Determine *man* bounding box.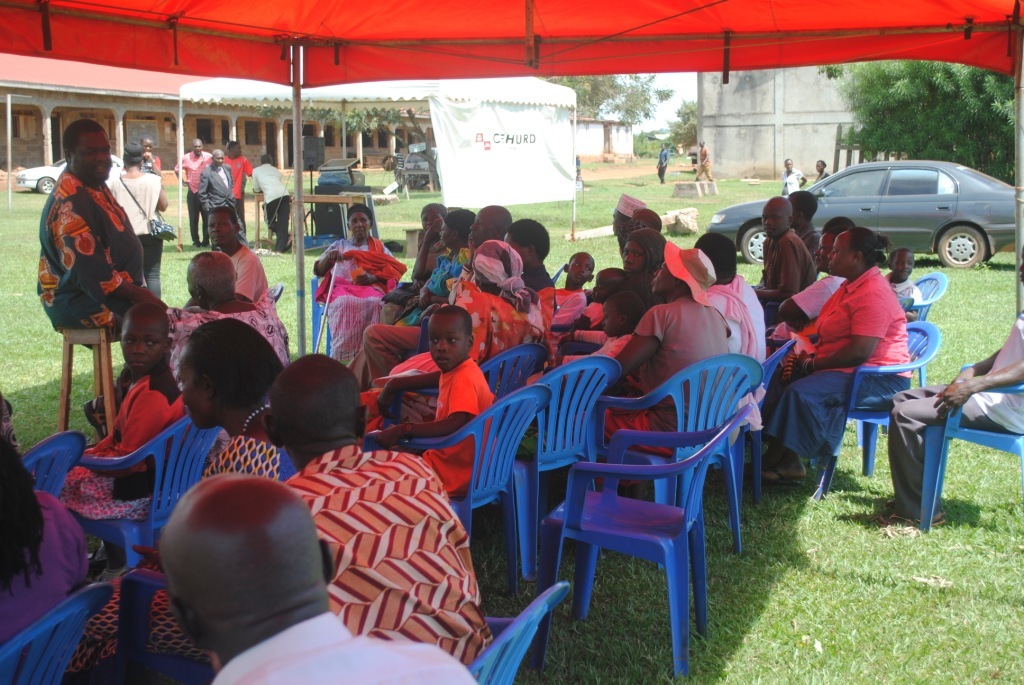
Determined: (658,140,672,179).
